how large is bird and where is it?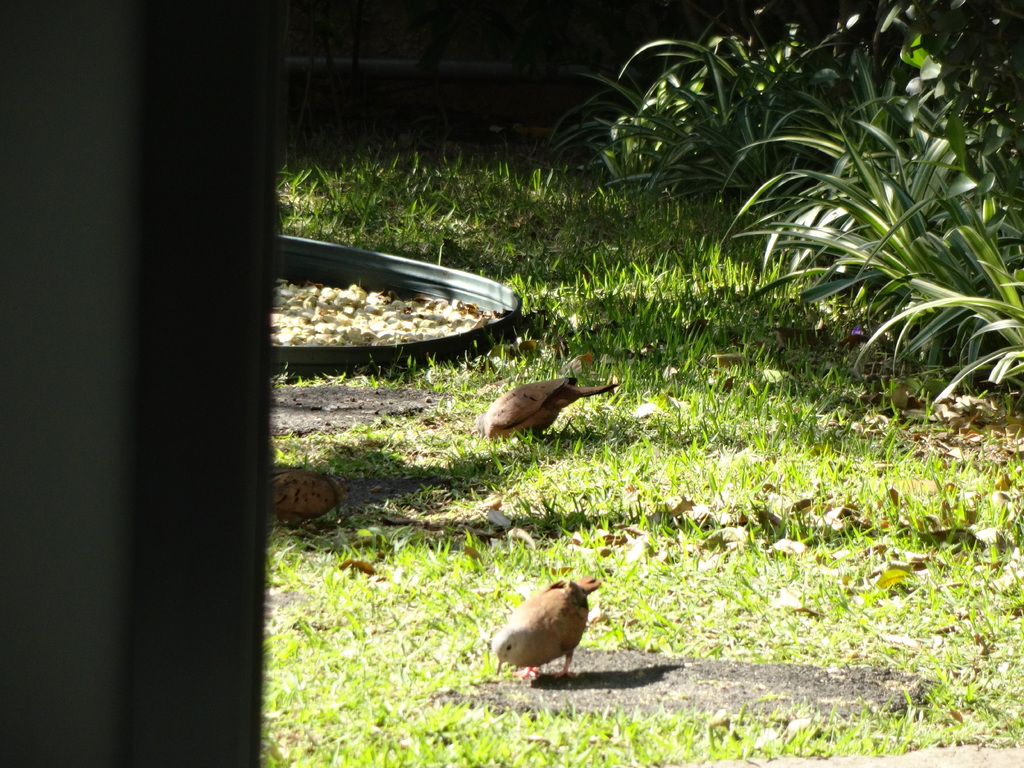
Bounding box: crop(492, 568, 602, 680).
